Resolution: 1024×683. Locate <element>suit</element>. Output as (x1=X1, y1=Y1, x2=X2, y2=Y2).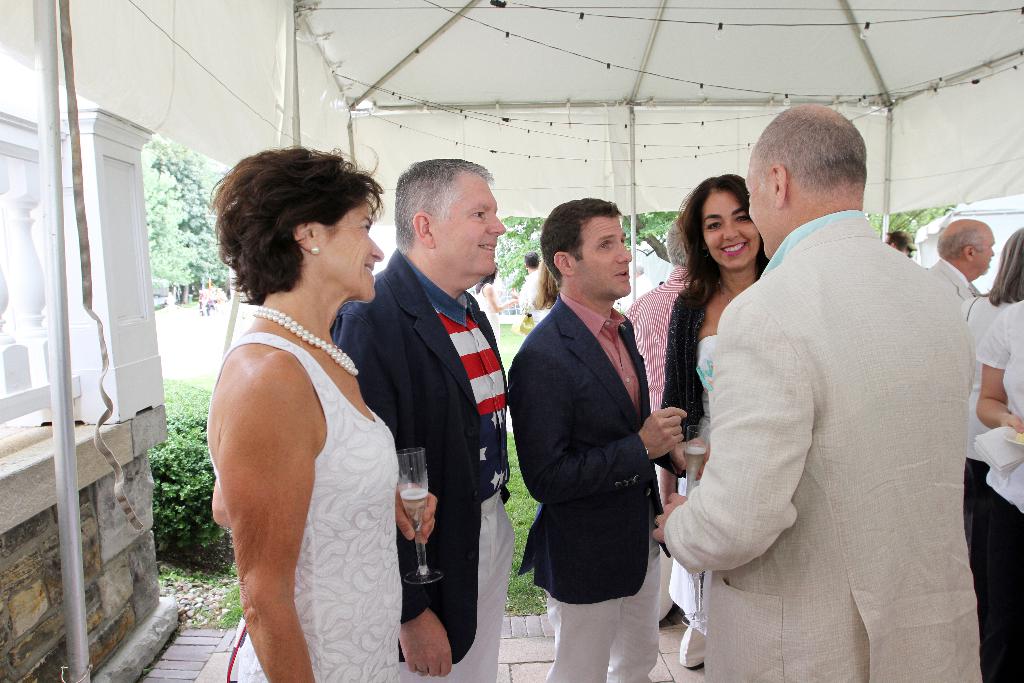
(x1=330, y1=248, x2=504, y2=664).
